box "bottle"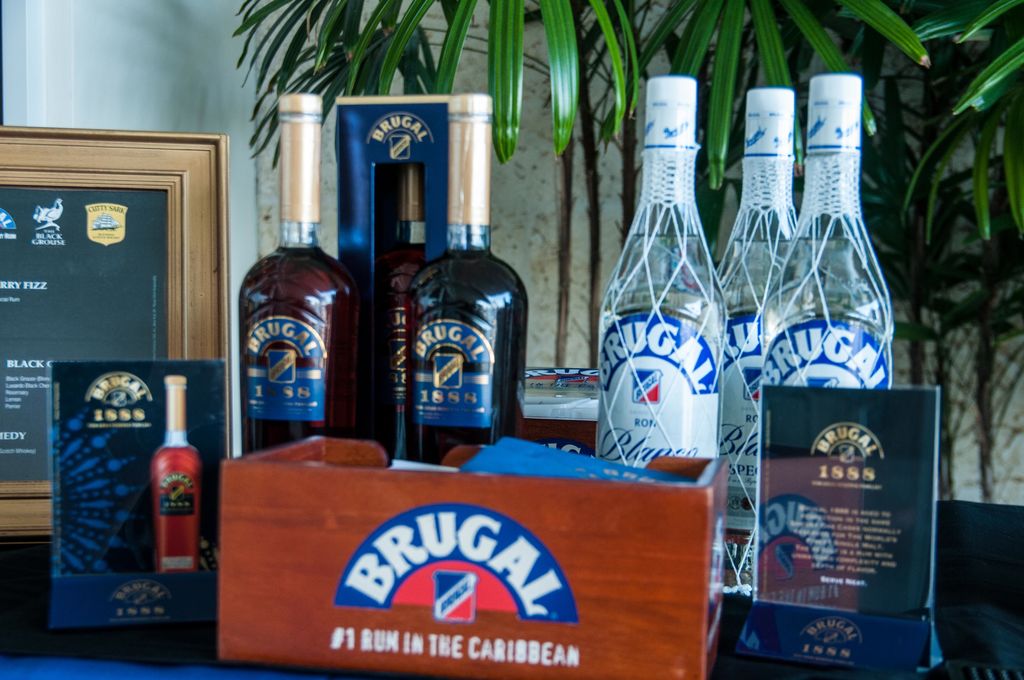
BBox(751, 76, 900, 603)
